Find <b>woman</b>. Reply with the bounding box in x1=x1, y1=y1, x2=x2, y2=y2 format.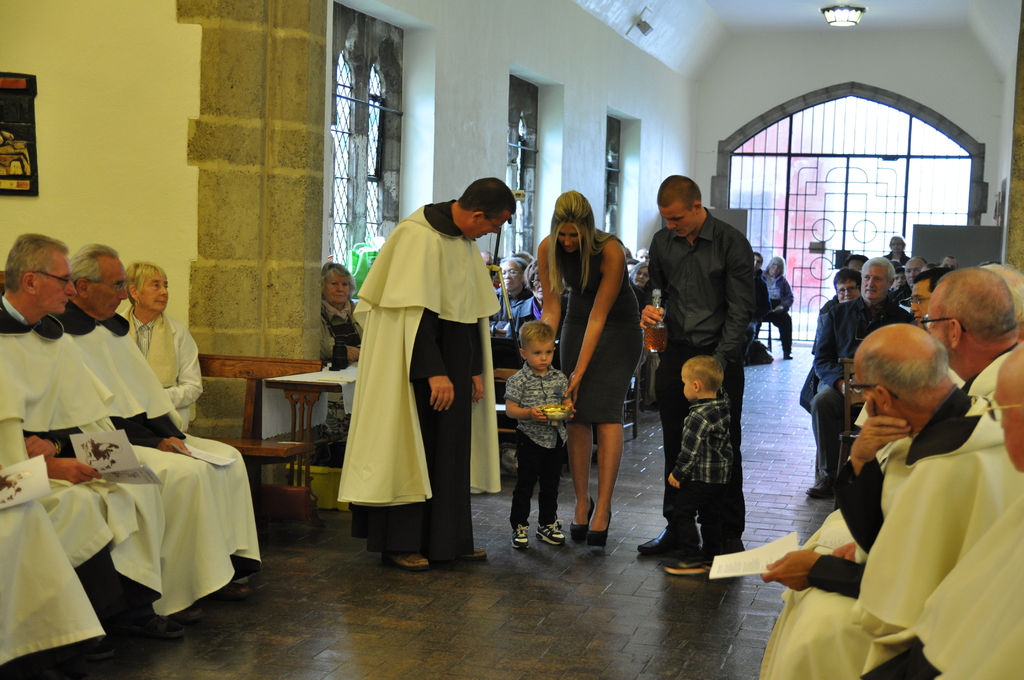
x1=543, y1=182, x2=649, y2=548.
